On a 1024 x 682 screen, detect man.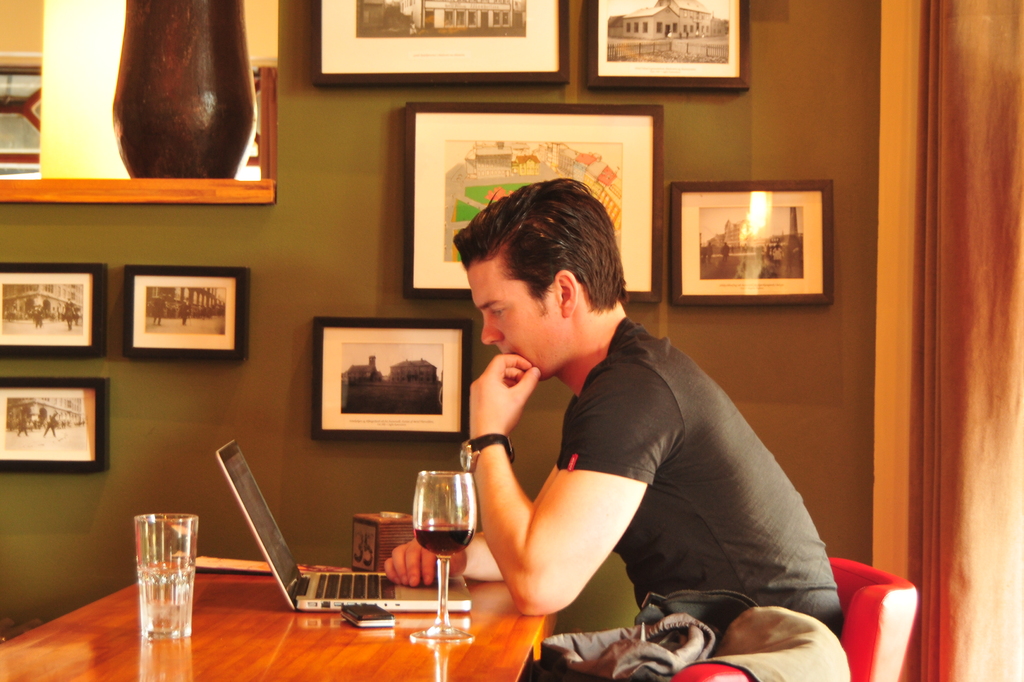
[177, 299, 194, 325].
